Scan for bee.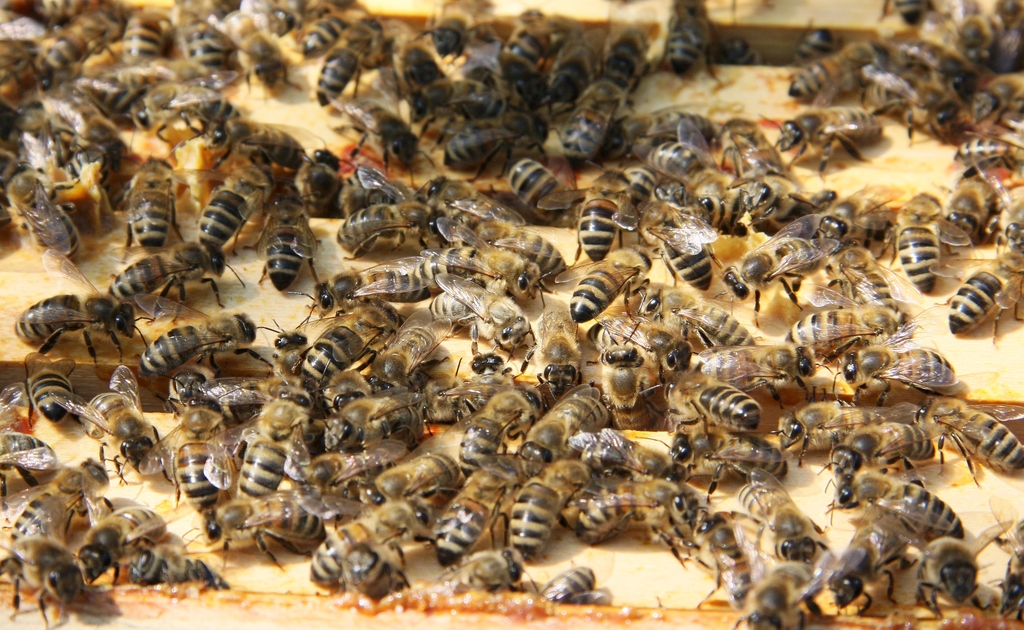
Scan result: bbox=(412, 455, 525, 574).
